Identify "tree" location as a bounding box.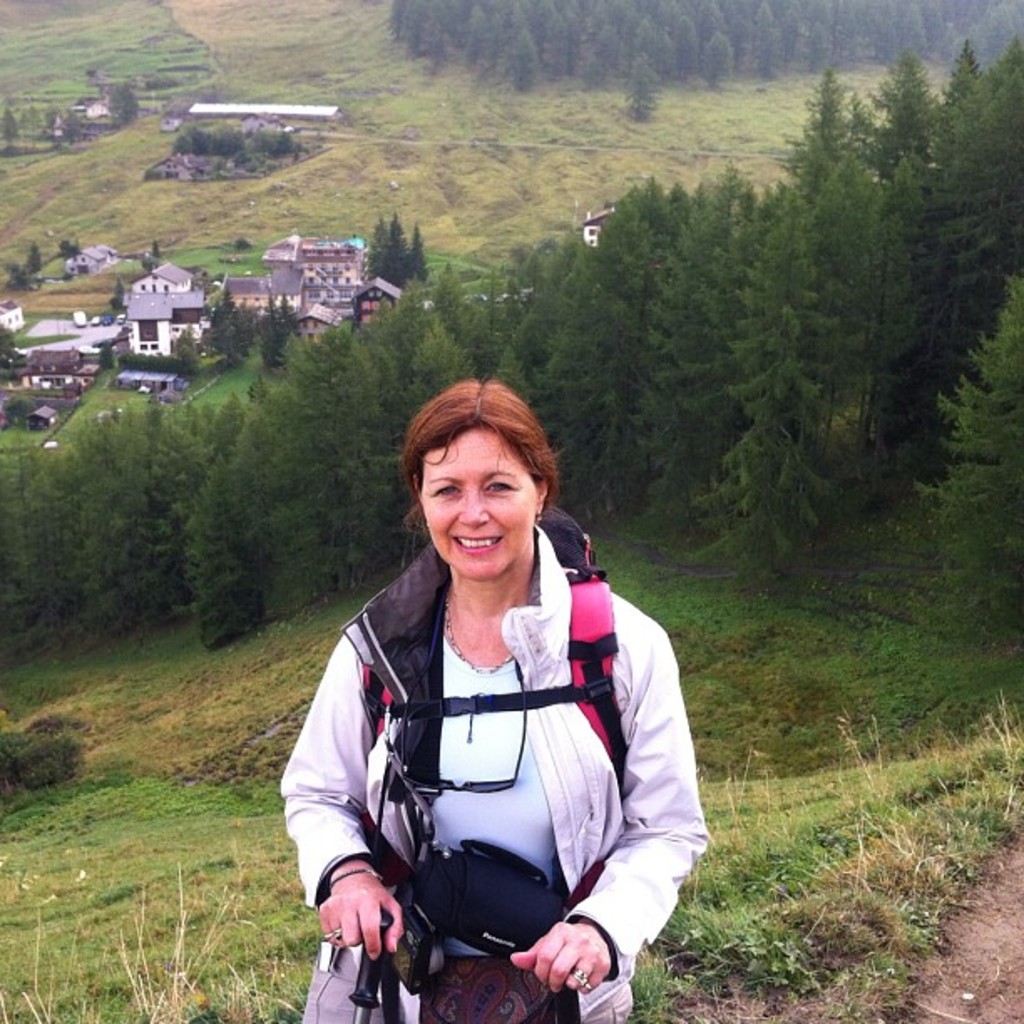
pyautogui.locateOnScreen(905, 40, 1022, 338).
